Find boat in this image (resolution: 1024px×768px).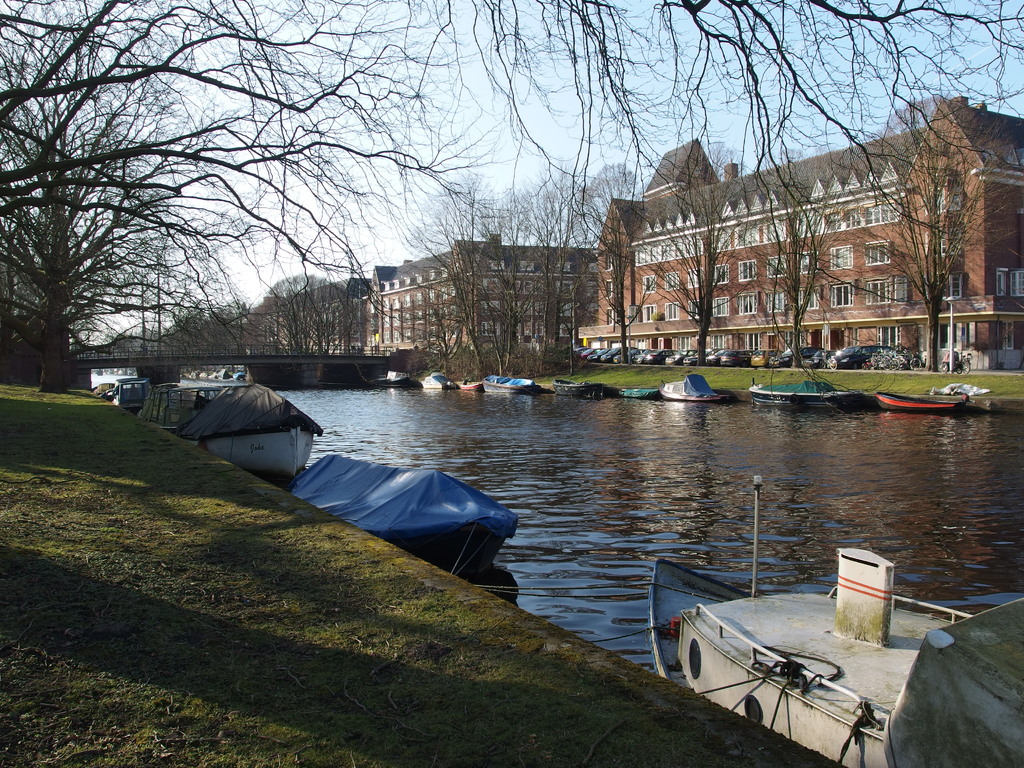
166/364/346/479.
